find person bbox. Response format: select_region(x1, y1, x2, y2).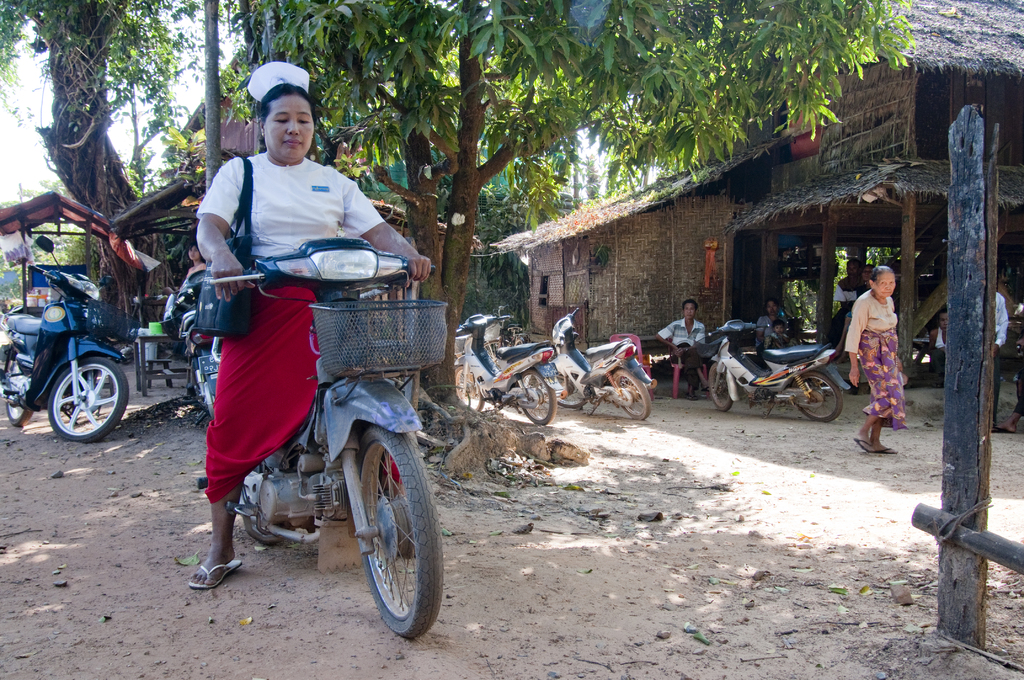
select_region(824, 254, 861, 354).
